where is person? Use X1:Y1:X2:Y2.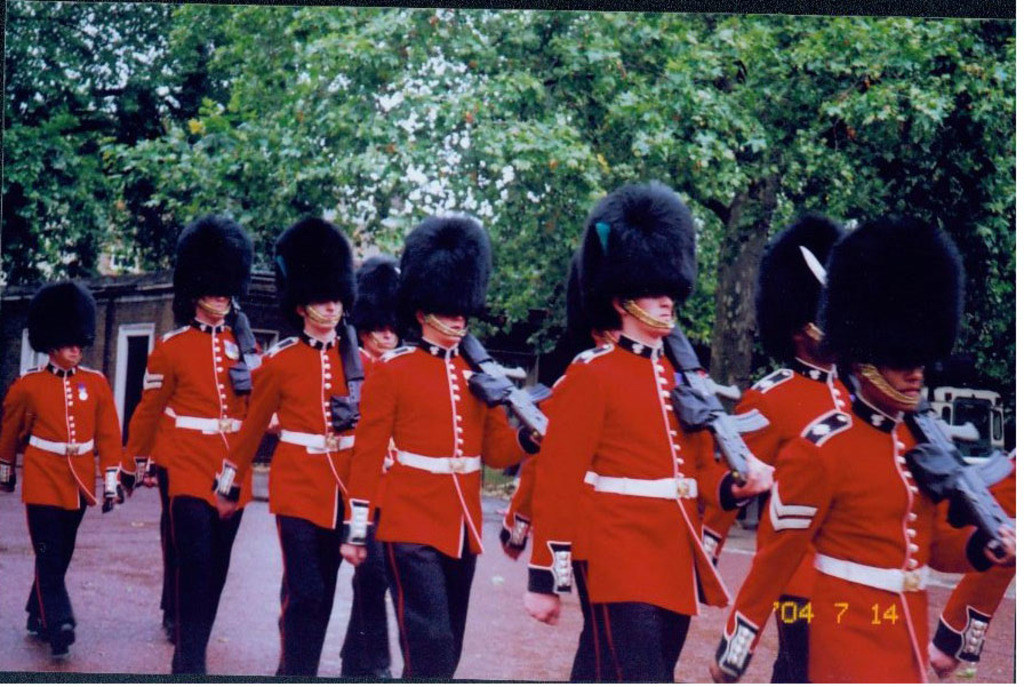
710:209:1023:686.
